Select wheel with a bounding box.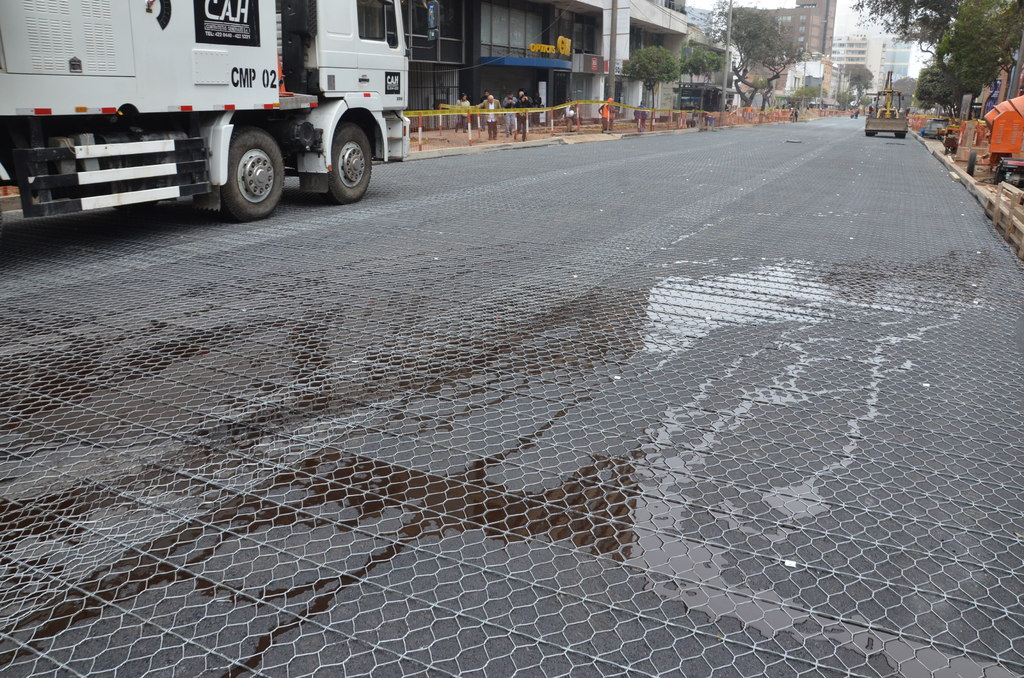
[324,123,371,204].
